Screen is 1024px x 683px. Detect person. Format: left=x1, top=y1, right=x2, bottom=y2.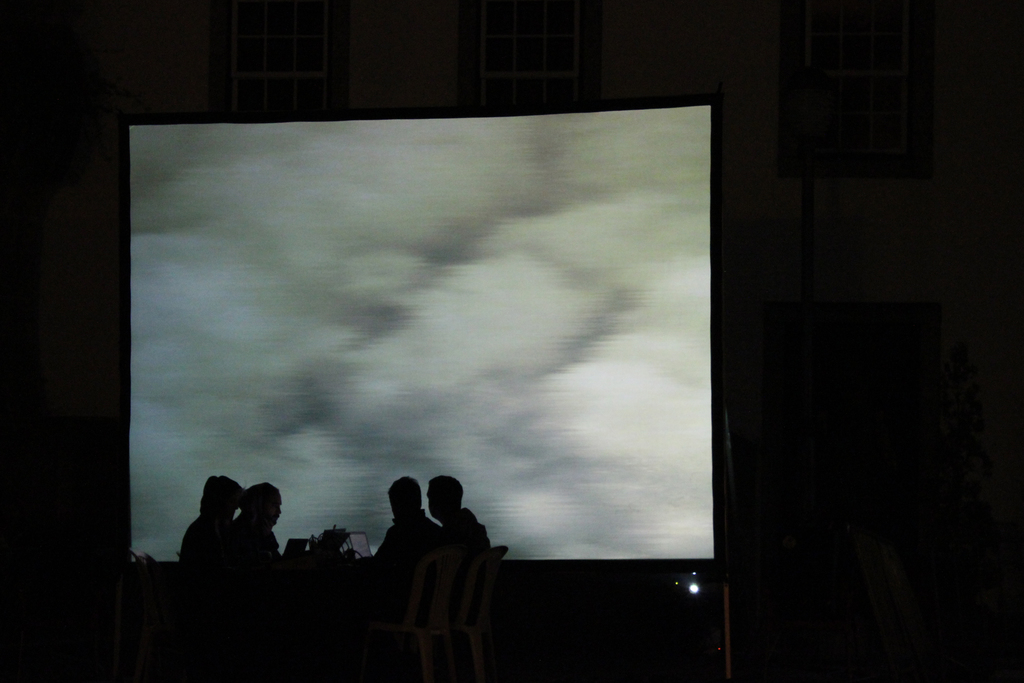
left=182, top=473, right=244, bottom=566.
